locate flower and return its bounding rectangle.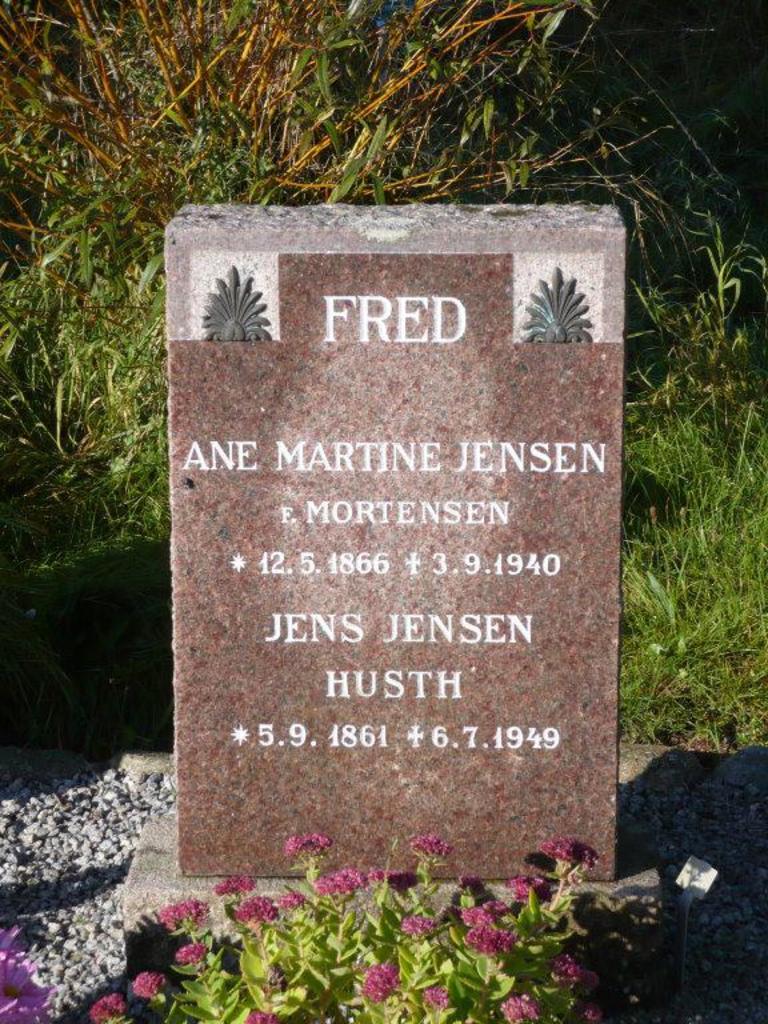
[584, 1001, 600, 1020].
